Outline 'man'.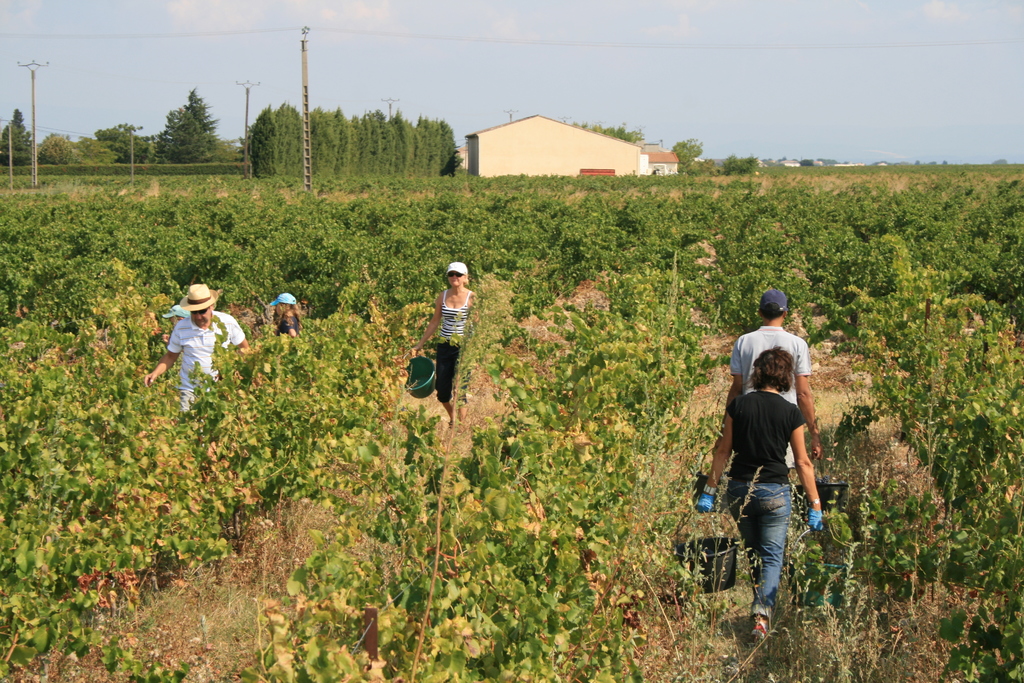
Outline: pyautogui.locateOnScreen(138, 283, 248, 418).
